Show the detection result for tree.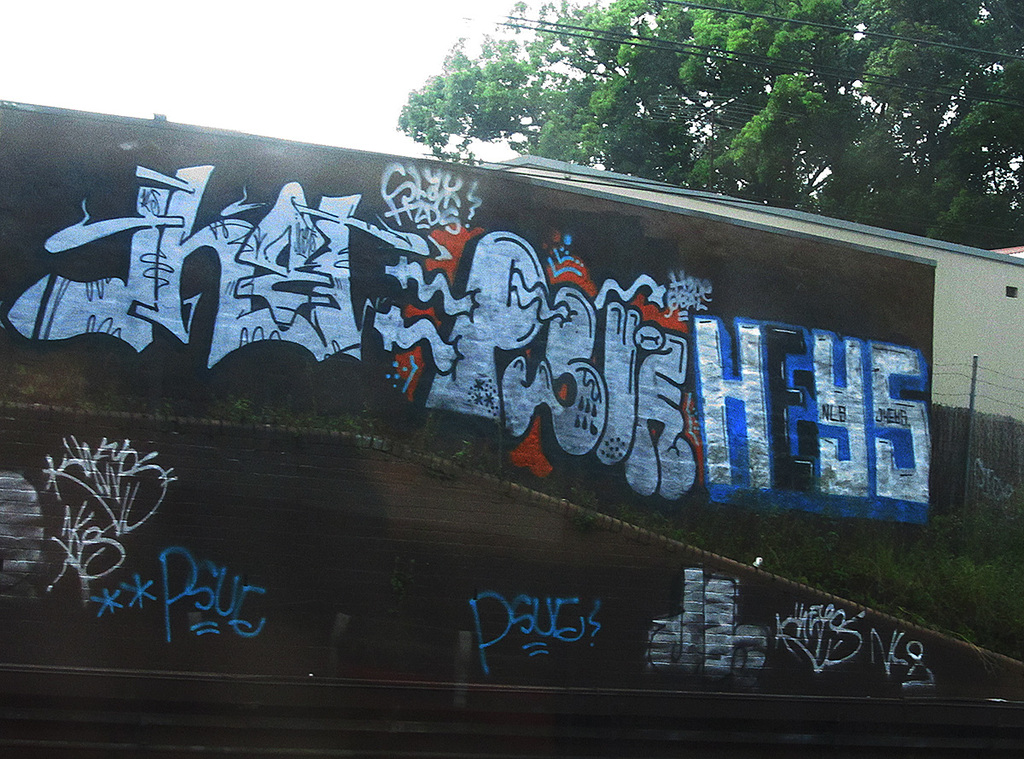
pyautogui.locateOnScreen(398, 0, 1023, 266).
